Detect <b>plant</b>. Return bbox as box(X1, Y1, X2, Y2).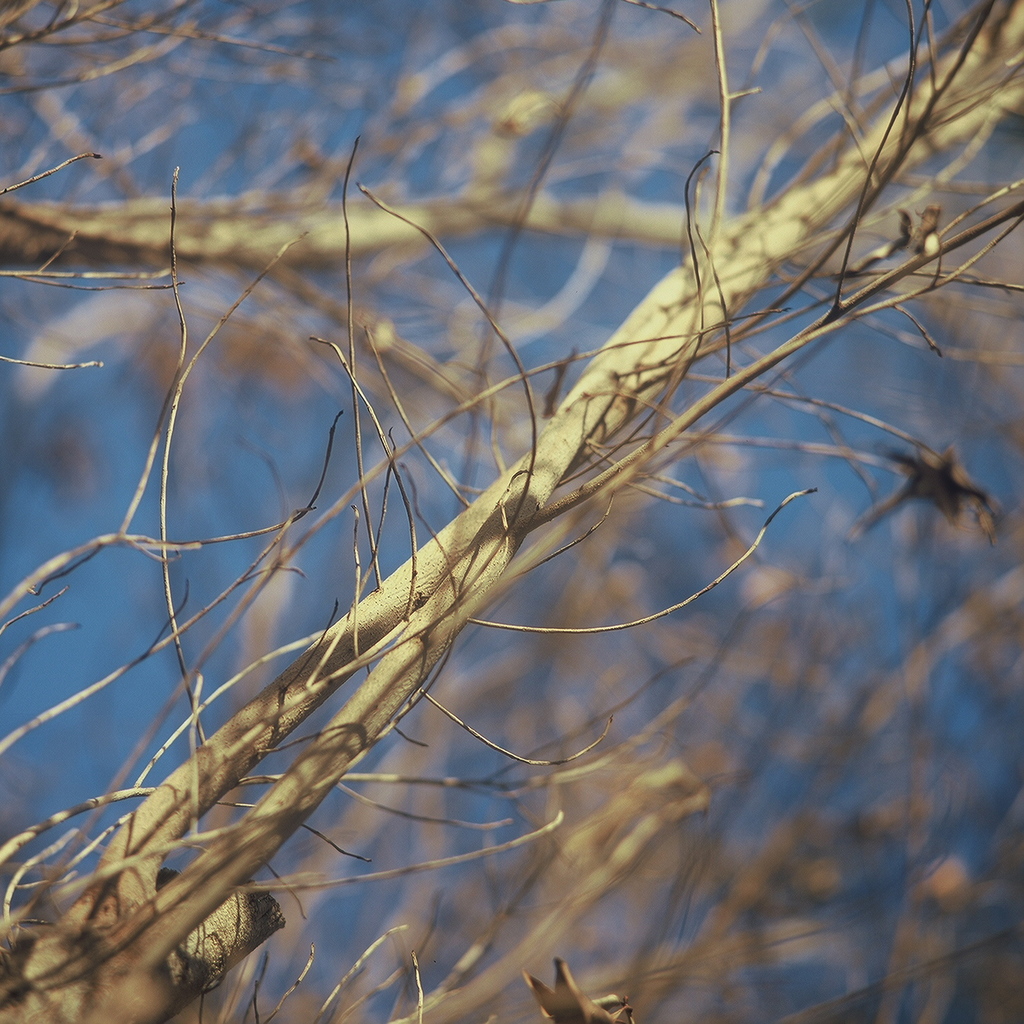
box(0, 0, 1023, 1010).
